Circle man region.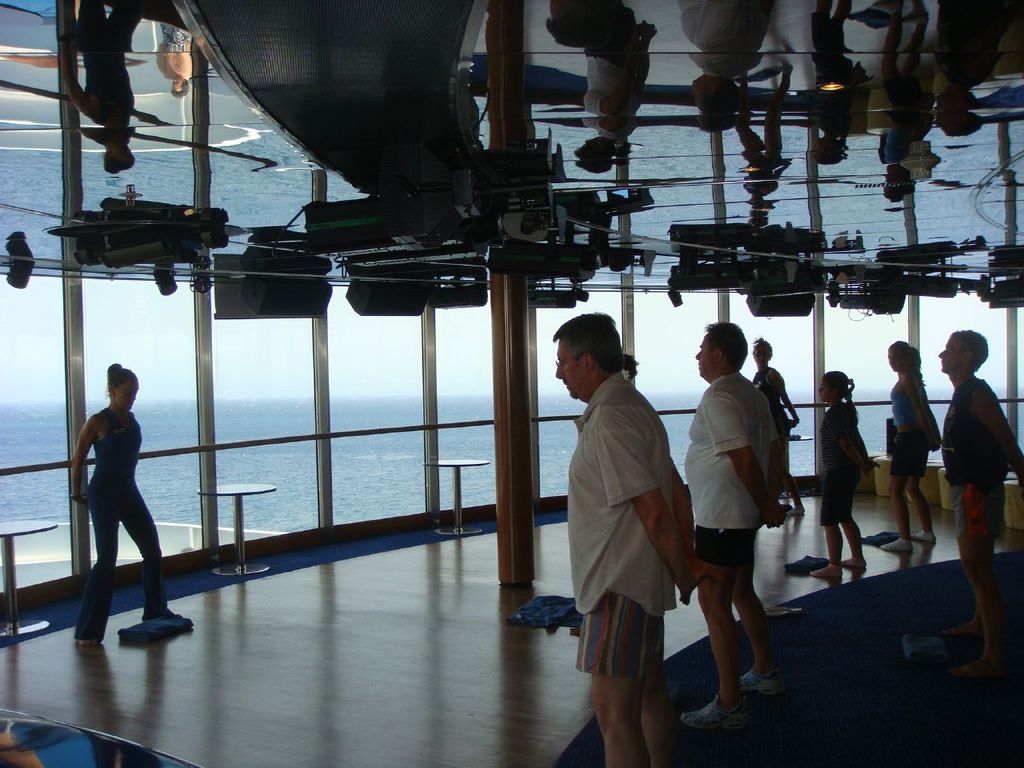
Region: BBox(560, 306, 702, 743).
